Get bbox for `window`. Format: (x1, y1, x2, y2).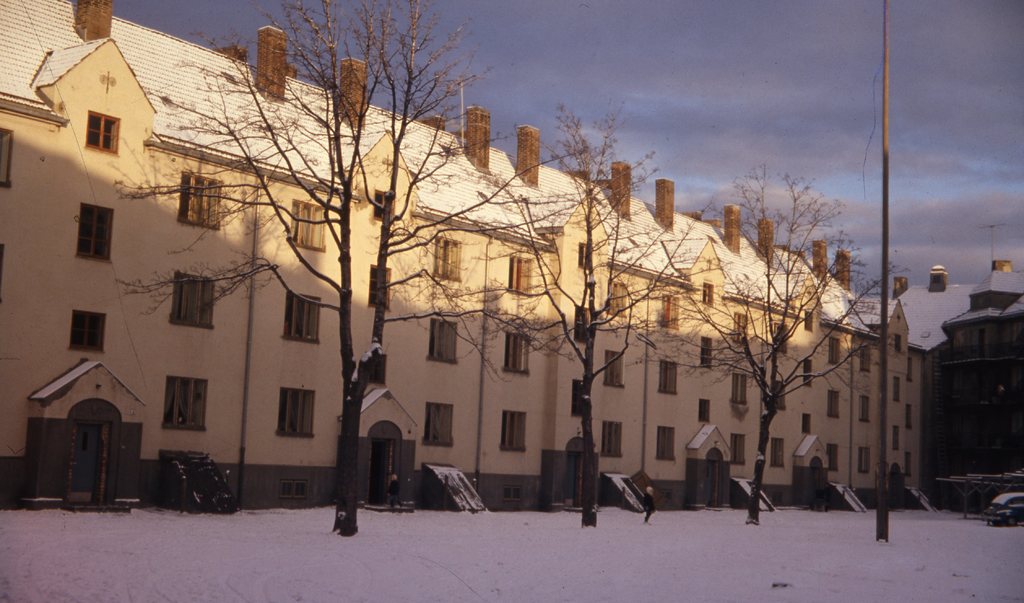
(601, 350, 625, 386).
